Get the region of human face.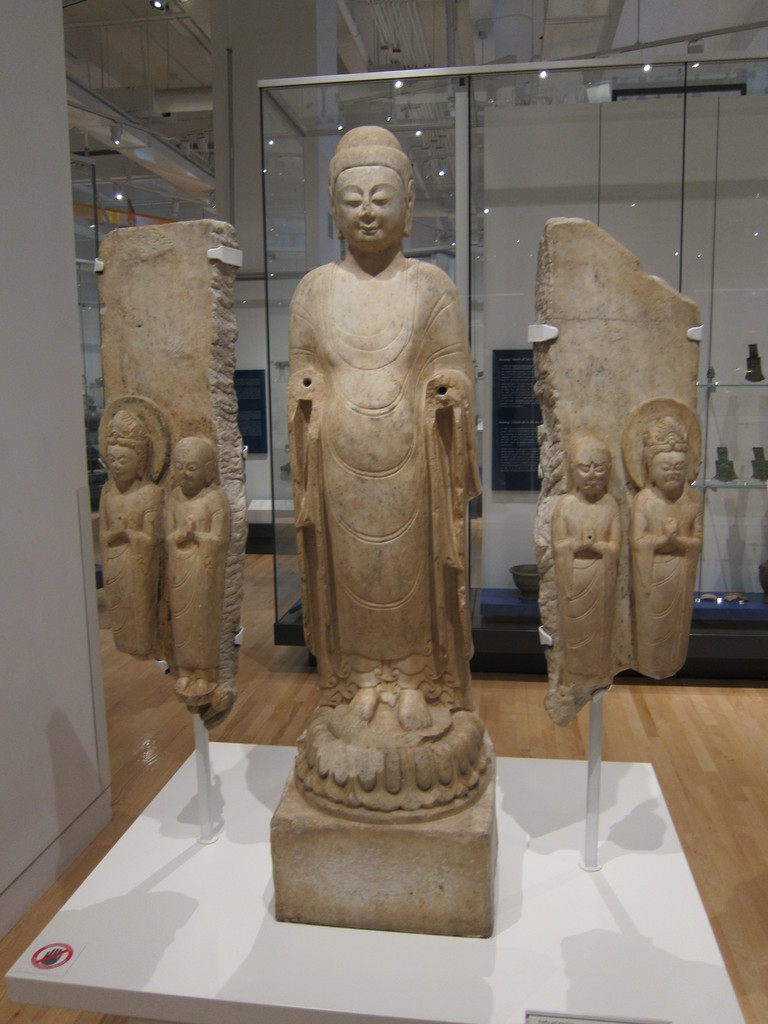
[570,442,604,492].
